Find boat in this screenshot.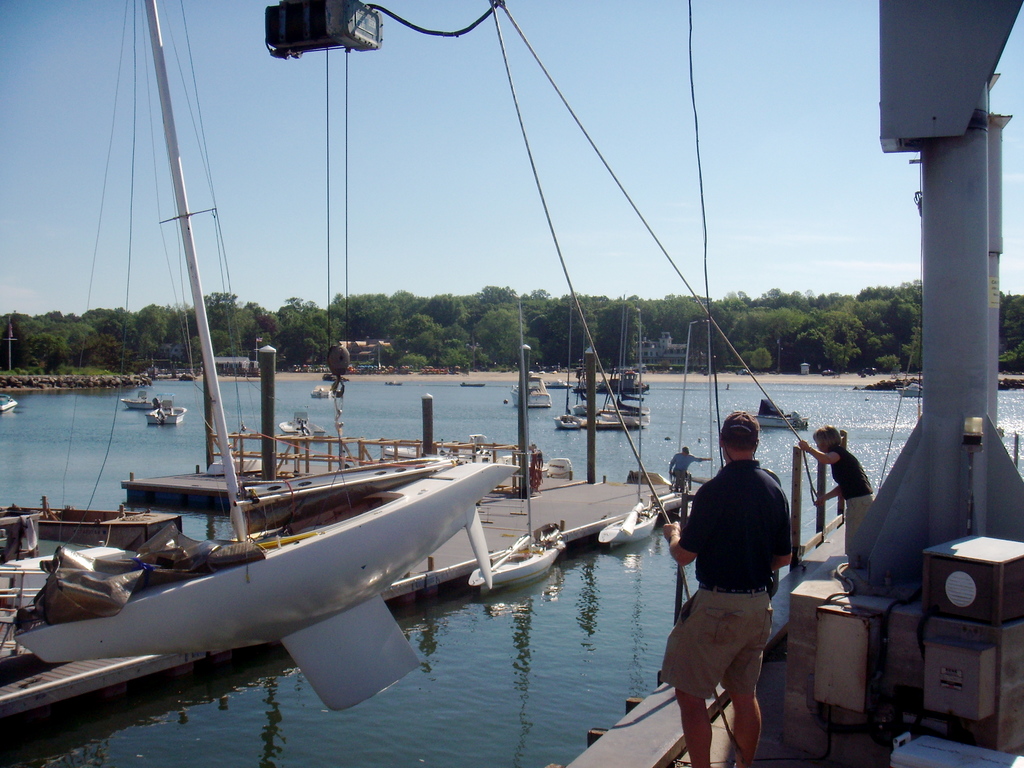
The bounding box for boat is region(276, 416, 323, 444).
